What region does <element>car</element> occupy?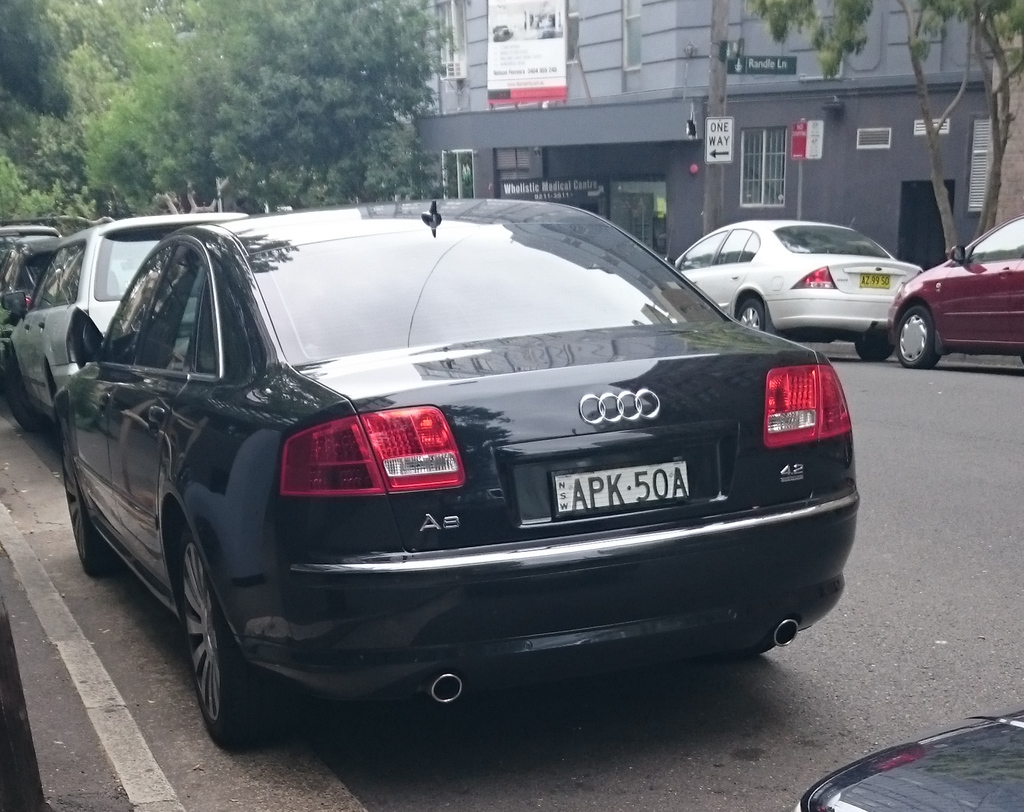
(0, 225, 62, 288).
